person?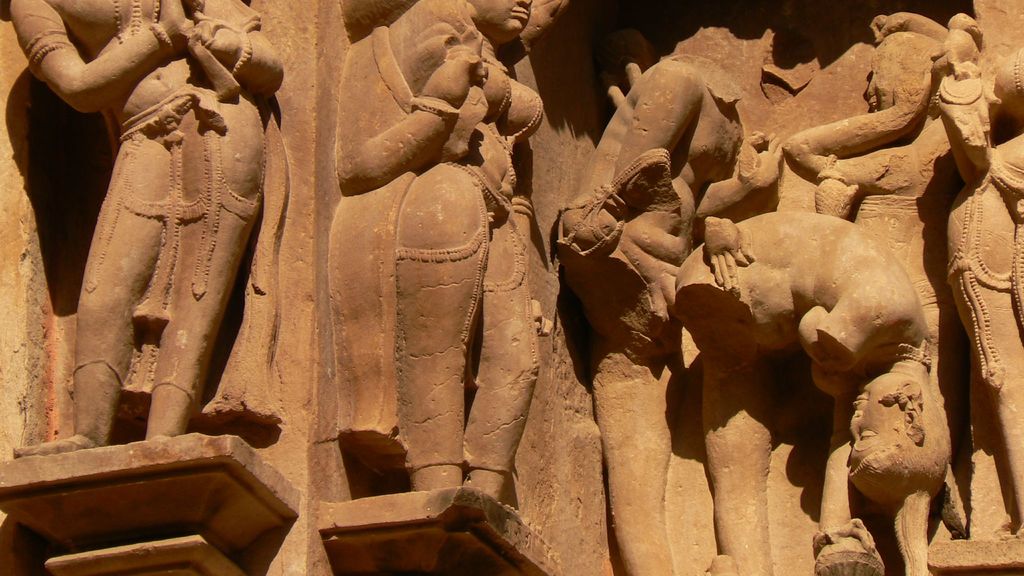
(2,0,293,467)
